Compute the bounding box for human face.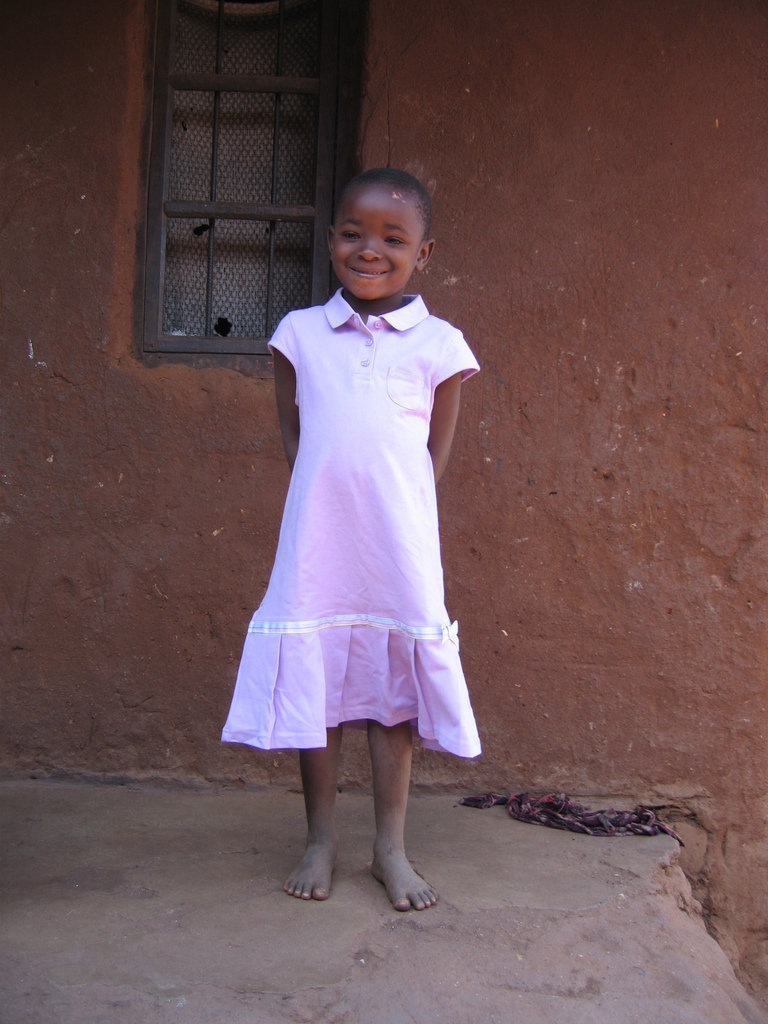
(330, 186, 424, 302).
